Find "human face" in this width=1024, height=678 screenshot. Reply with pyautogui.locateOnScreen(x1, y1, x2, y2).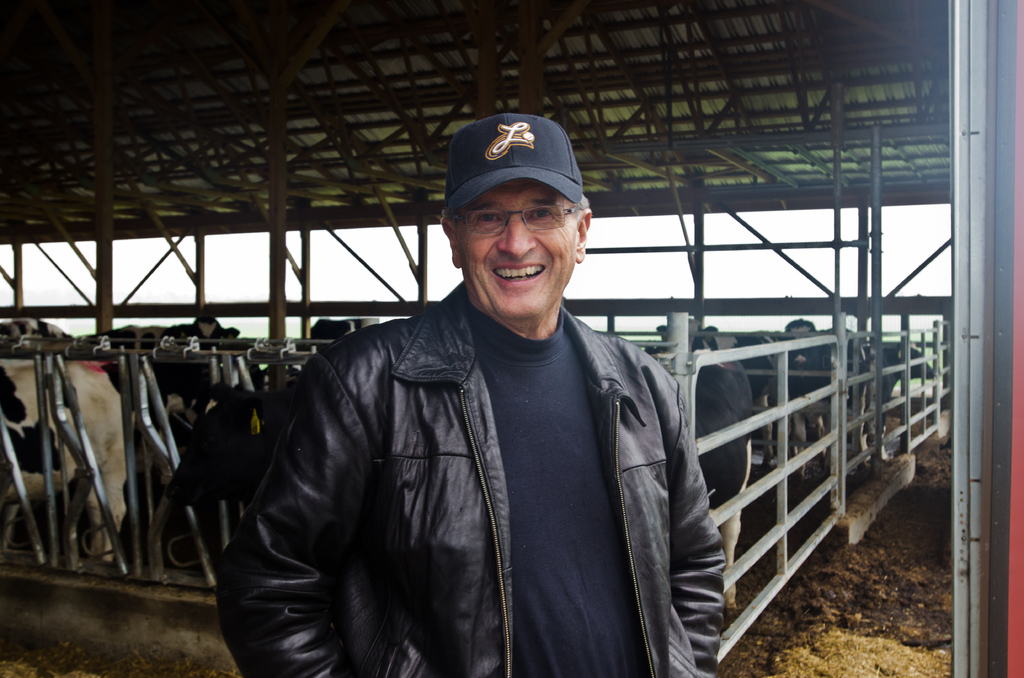
pyautogui.locateOnScreen(457, 181, 575, 321).
